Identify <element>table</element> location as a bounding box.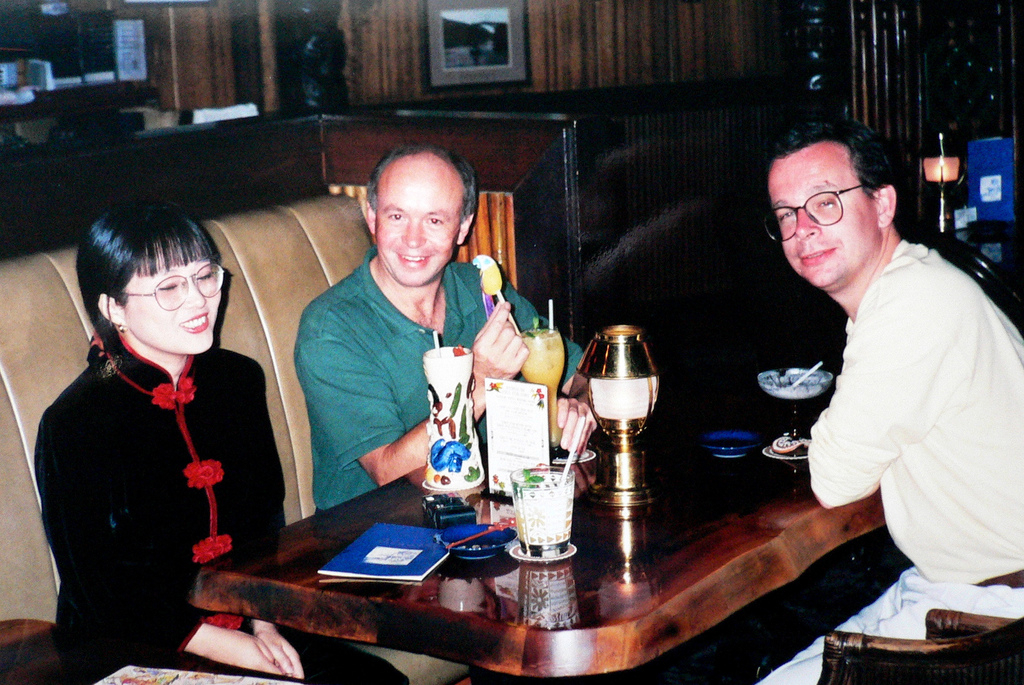
bbox(114, 339, 933, 680).
